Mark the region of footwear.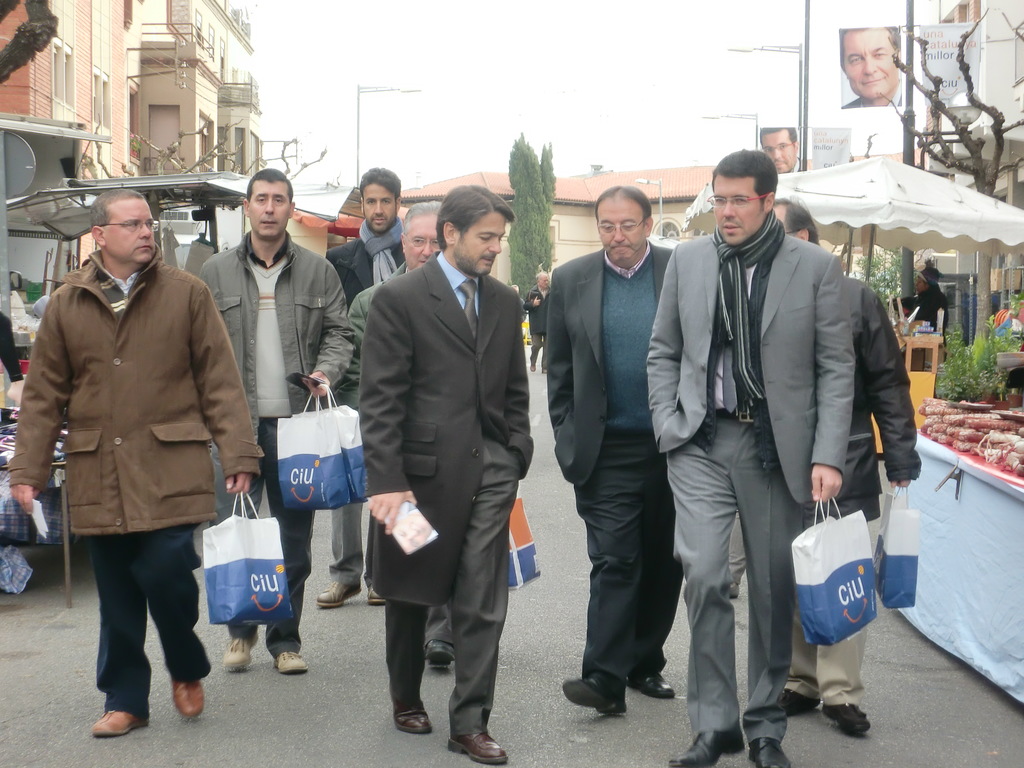
Region: 830/696/867/737.
